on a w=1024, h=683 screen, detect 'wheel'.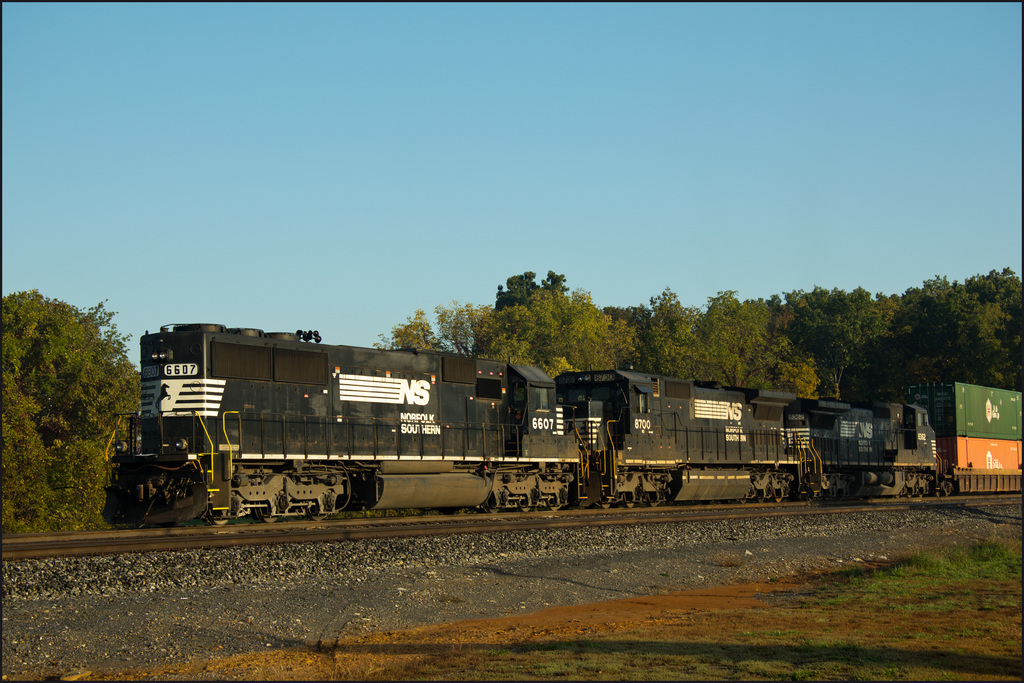
box(252, 498, 278, 525).
